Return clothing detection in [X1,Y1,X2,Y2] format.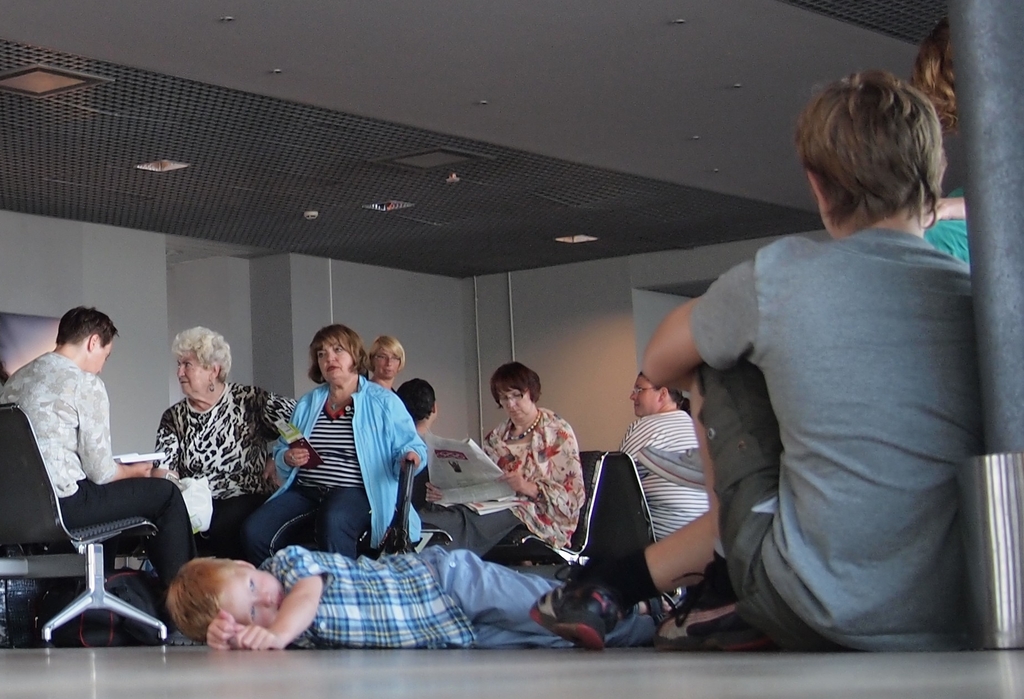
[371,374,410,393].
